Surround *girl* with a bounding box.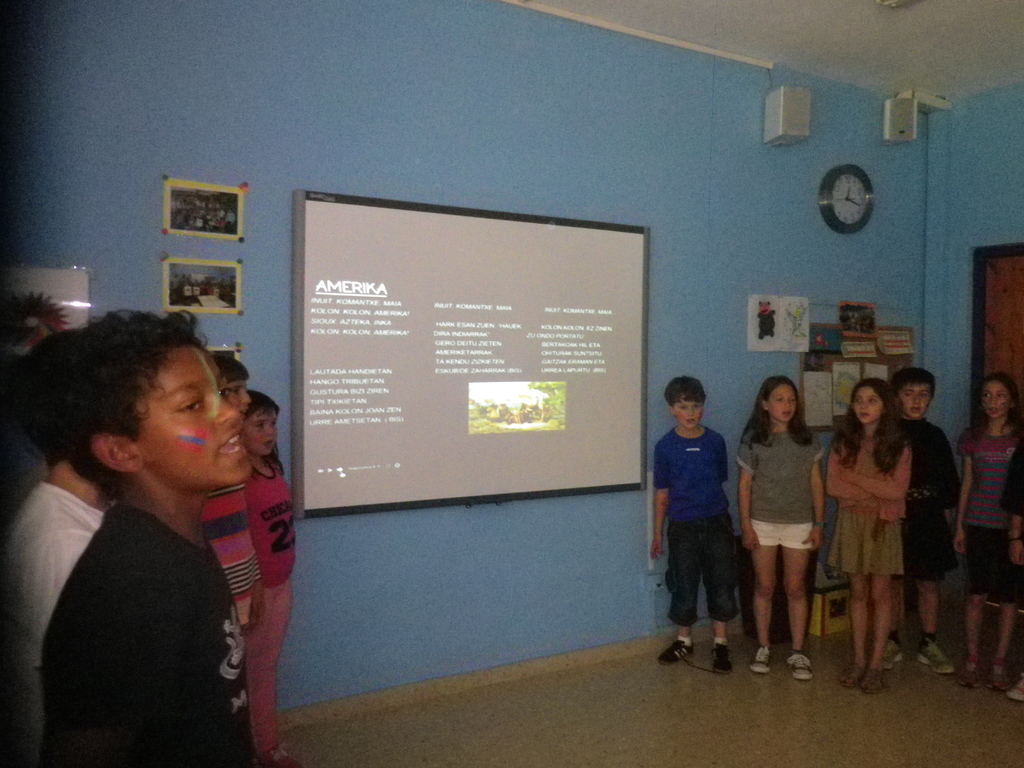
x1=5, y1=310, x2=255, y2=767.
